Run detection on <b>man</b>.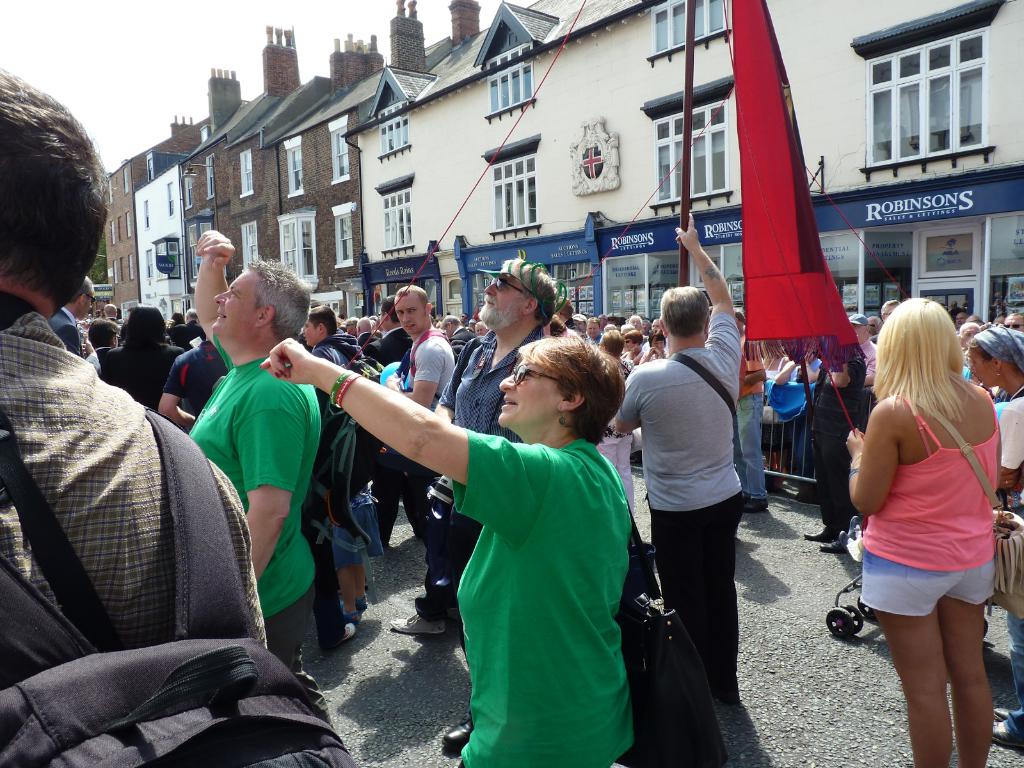
Result: [left=625, top=311, right=645, bottom=333].
